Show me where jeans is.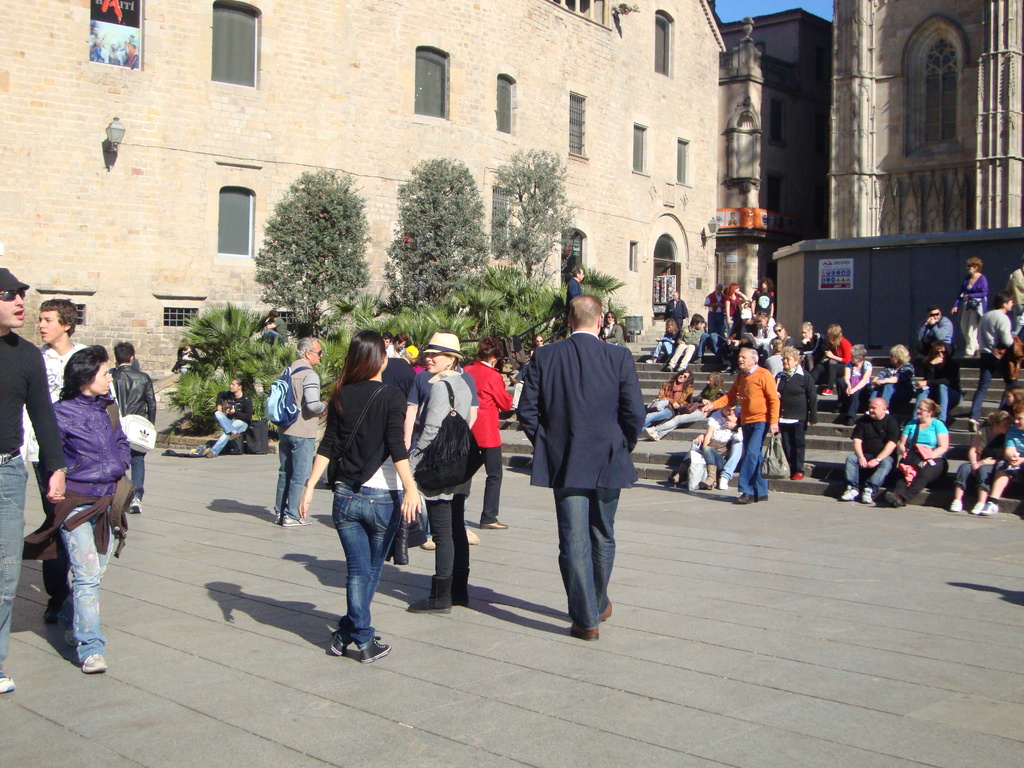
jeans is at 316/487/390/655.
